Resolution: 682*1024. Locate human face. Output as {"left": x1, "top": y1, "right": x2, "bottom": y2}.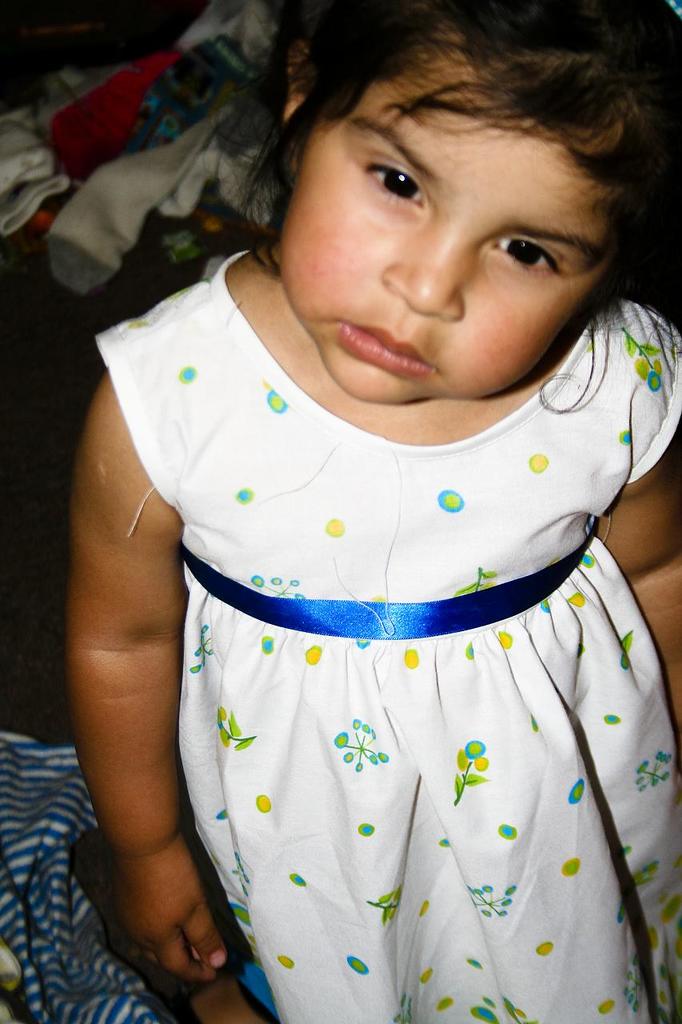
{"left": 273, "top": 56, "right": 609, "bottom": 405}.
